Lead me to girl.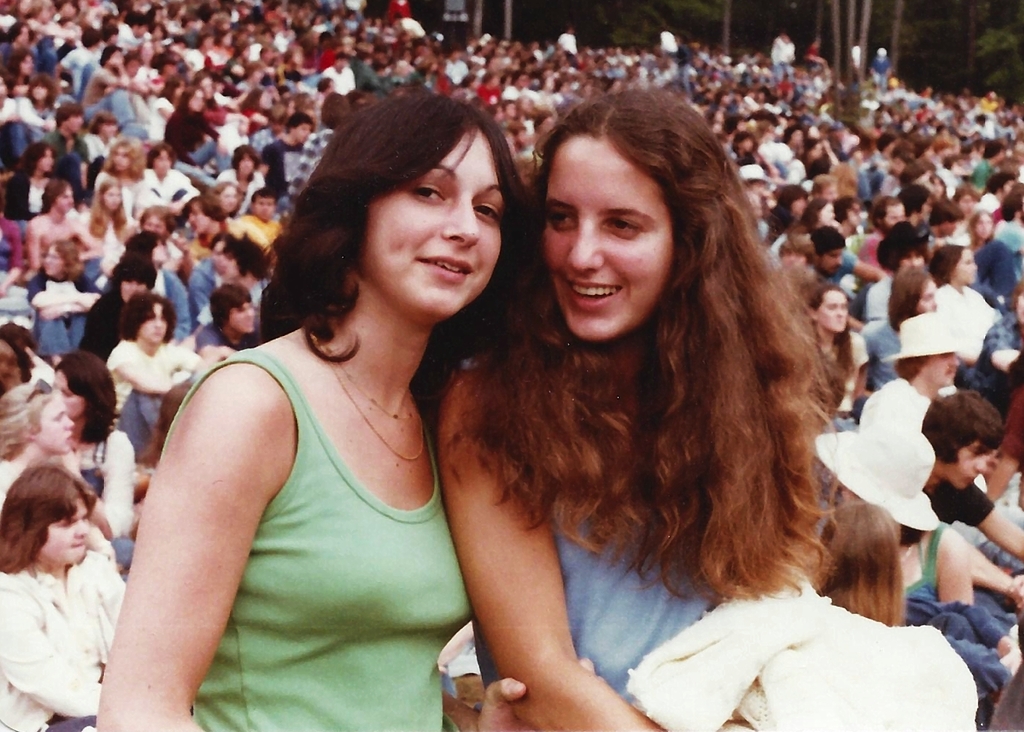
Lead to region(869, 265, 940, 395).
